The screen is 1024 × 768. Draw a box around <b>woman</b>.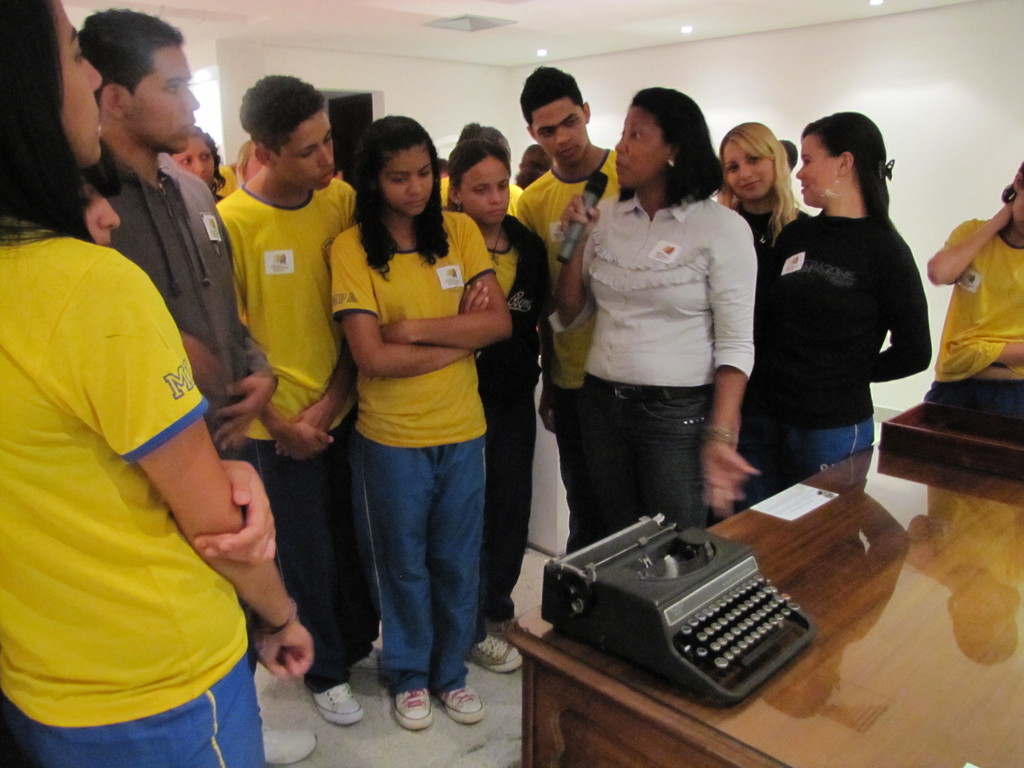
locate(754, 113, 926, 495).
